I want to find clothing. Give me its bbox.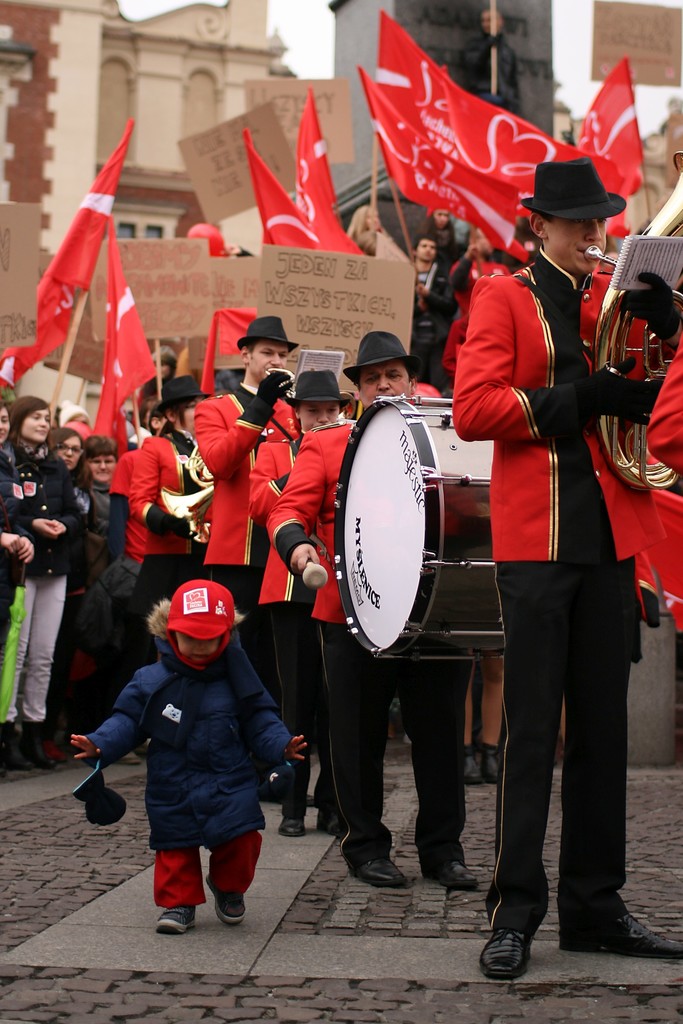
<box>127,423,232,668</box>.
